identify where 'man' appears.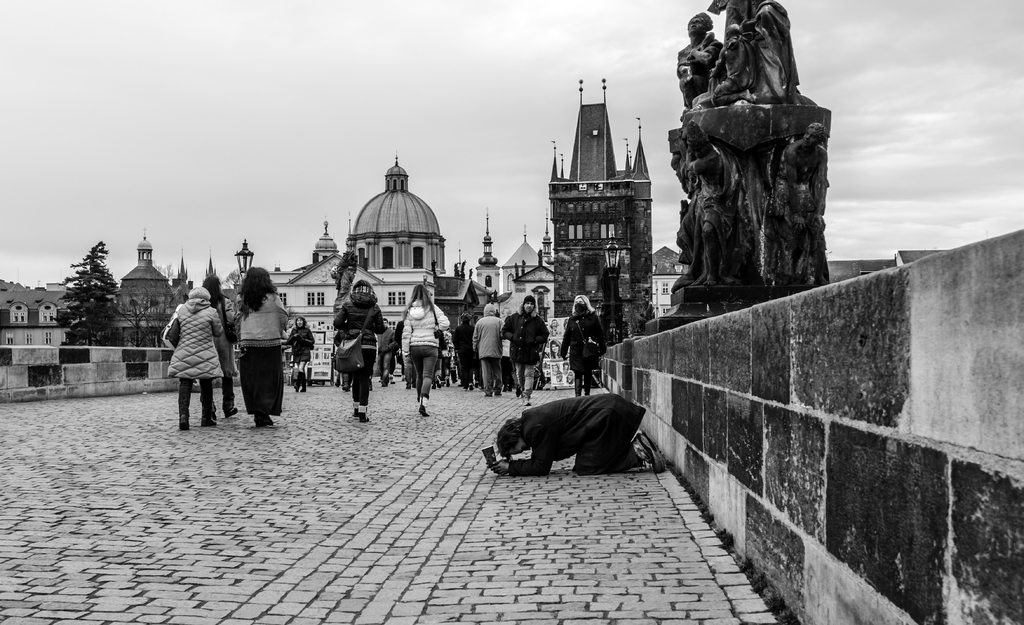
Appears at bbox(493, 386, 660, 491).
